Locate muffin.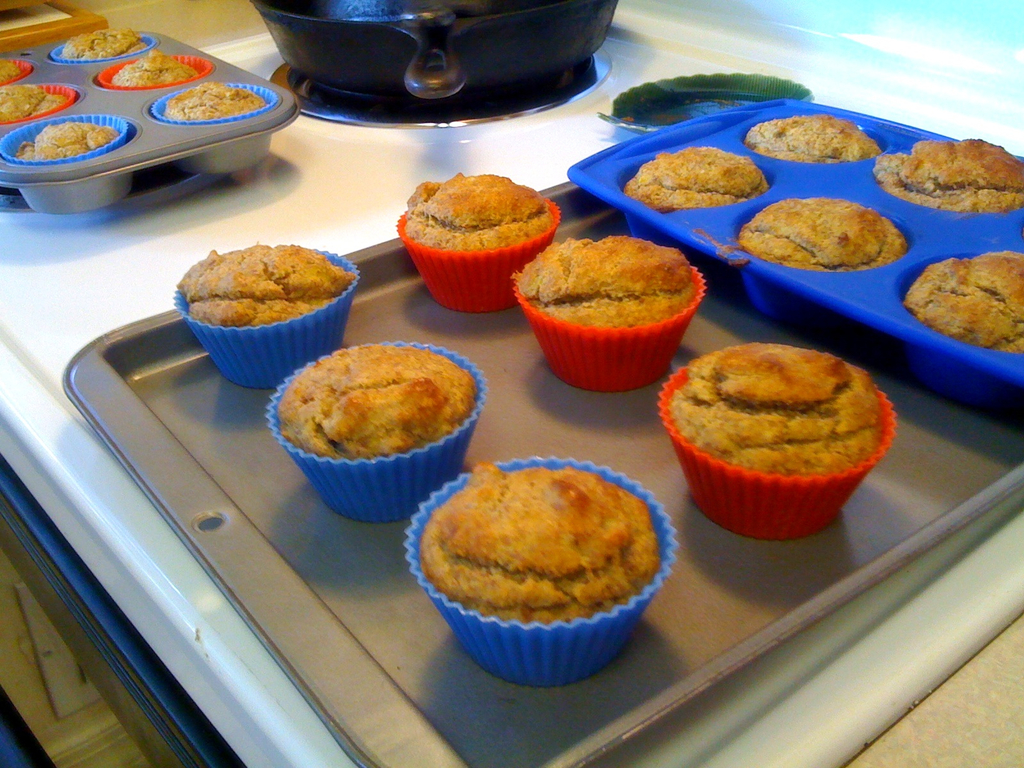
Bounding box: [left=874, top=135, right=1023, bottom=214].
